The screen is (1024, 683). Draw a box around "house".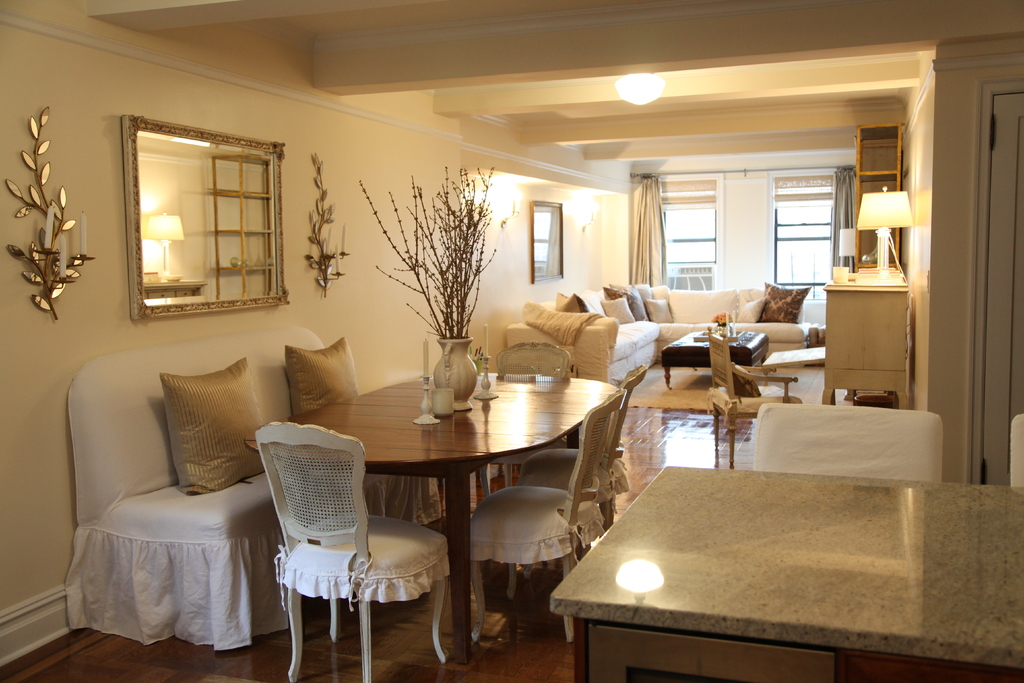
[0,45,980,643].
